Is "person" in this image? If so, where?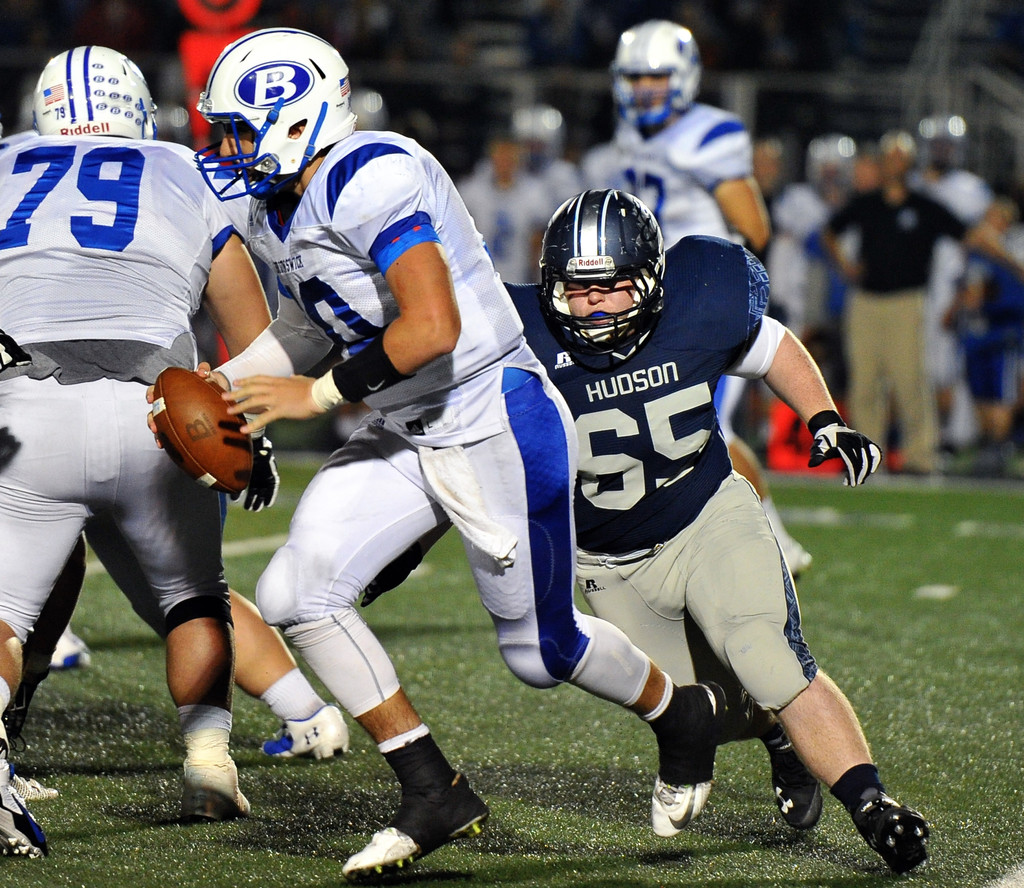
Yes, at (605, 13, 817, 586).
